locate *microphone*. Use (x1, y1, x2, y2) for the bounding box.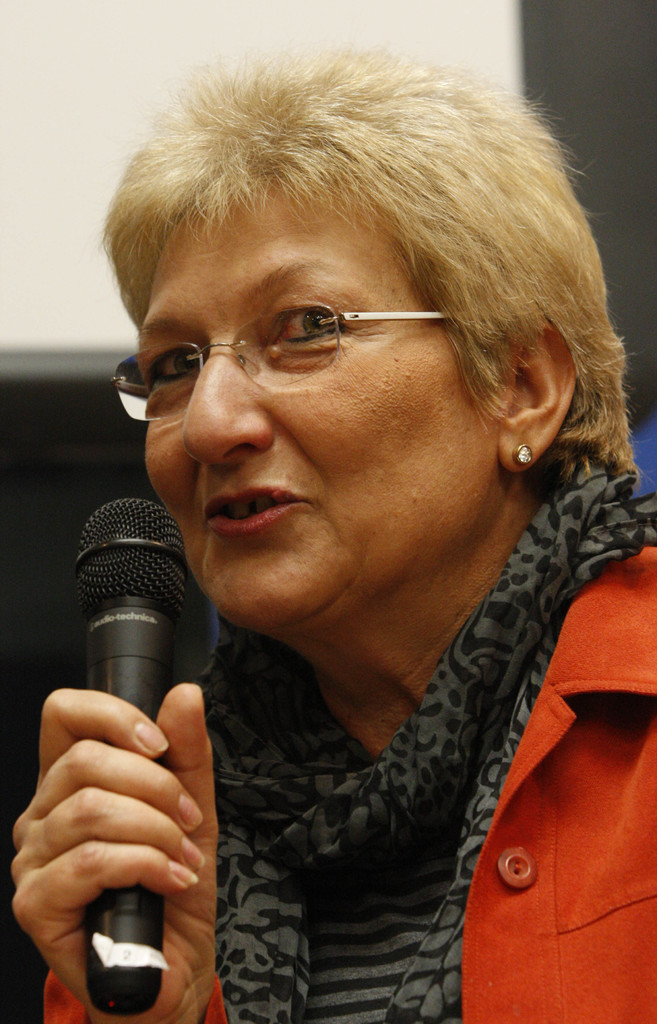
(42, 520, 241, 872).
